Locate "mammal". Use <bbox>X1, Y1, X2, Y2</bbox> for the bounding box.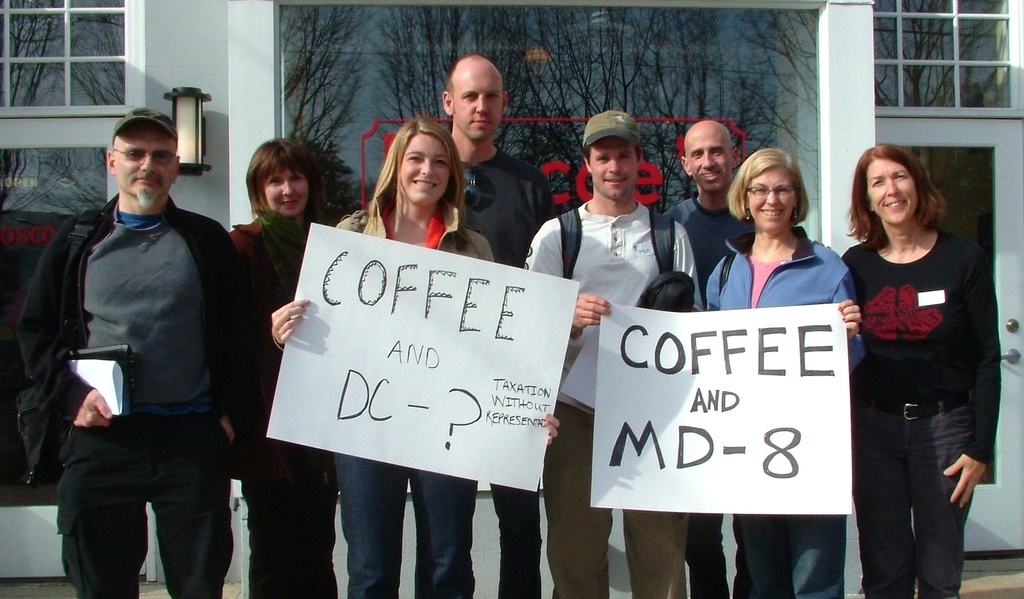
<bbox>661, 120, 762, 280</bbox>.
